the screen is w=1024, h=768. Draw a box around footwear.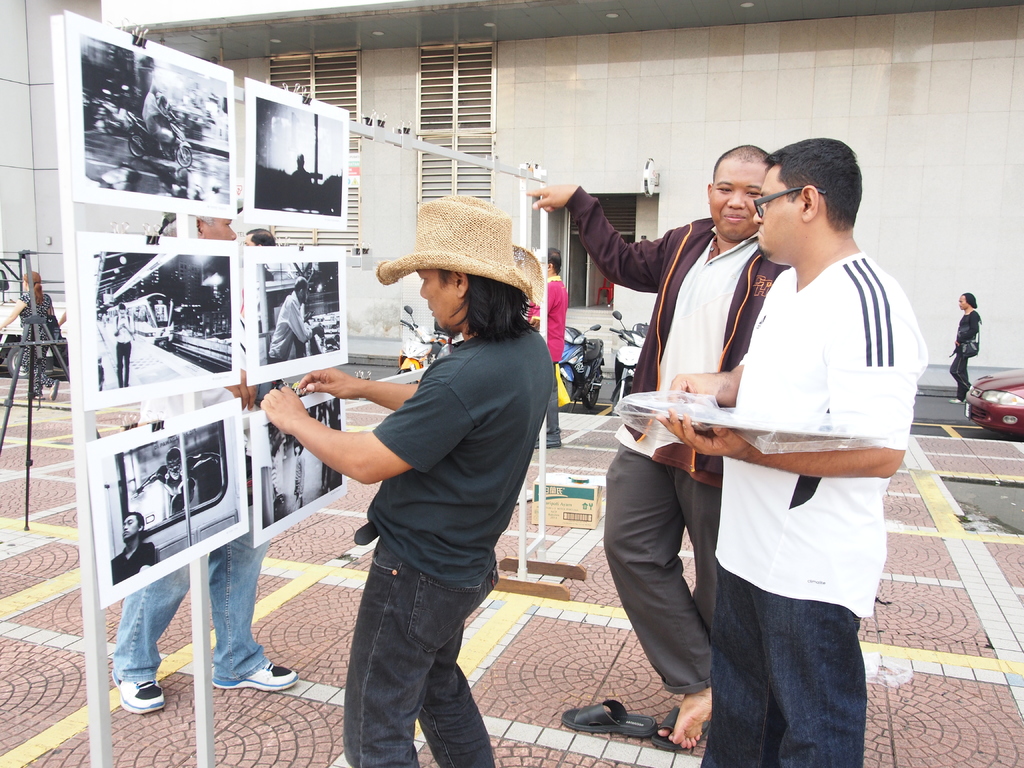
[214,660,296,691].
